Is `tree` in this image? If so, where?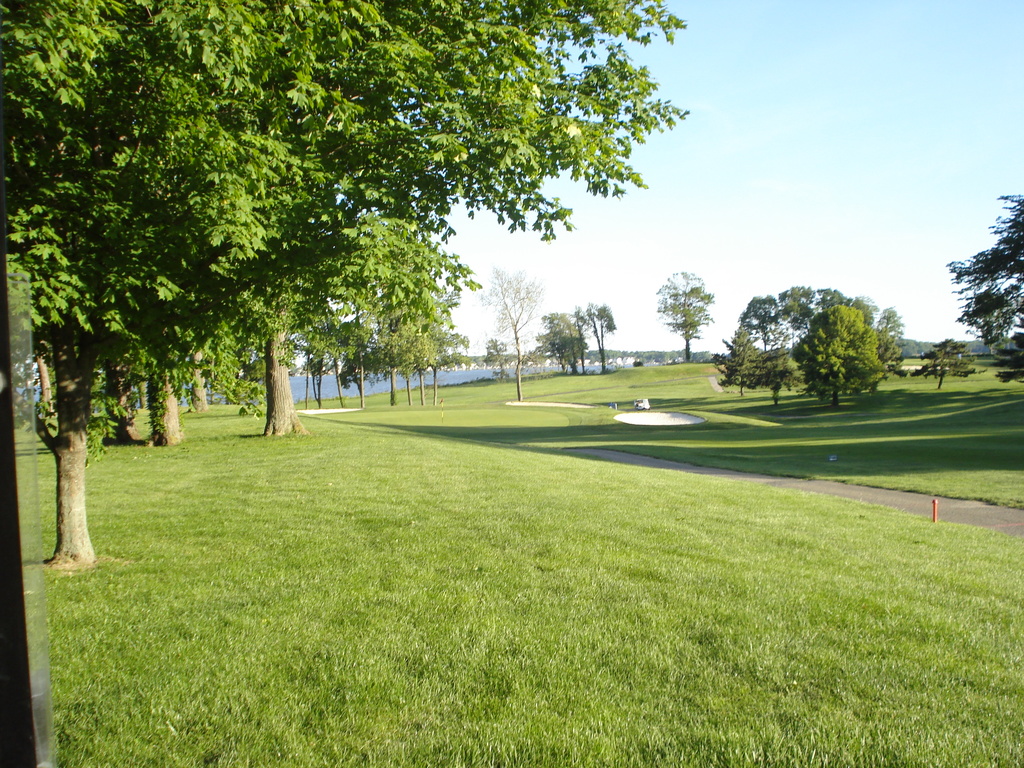
Yes, at 483/337/518/380.
